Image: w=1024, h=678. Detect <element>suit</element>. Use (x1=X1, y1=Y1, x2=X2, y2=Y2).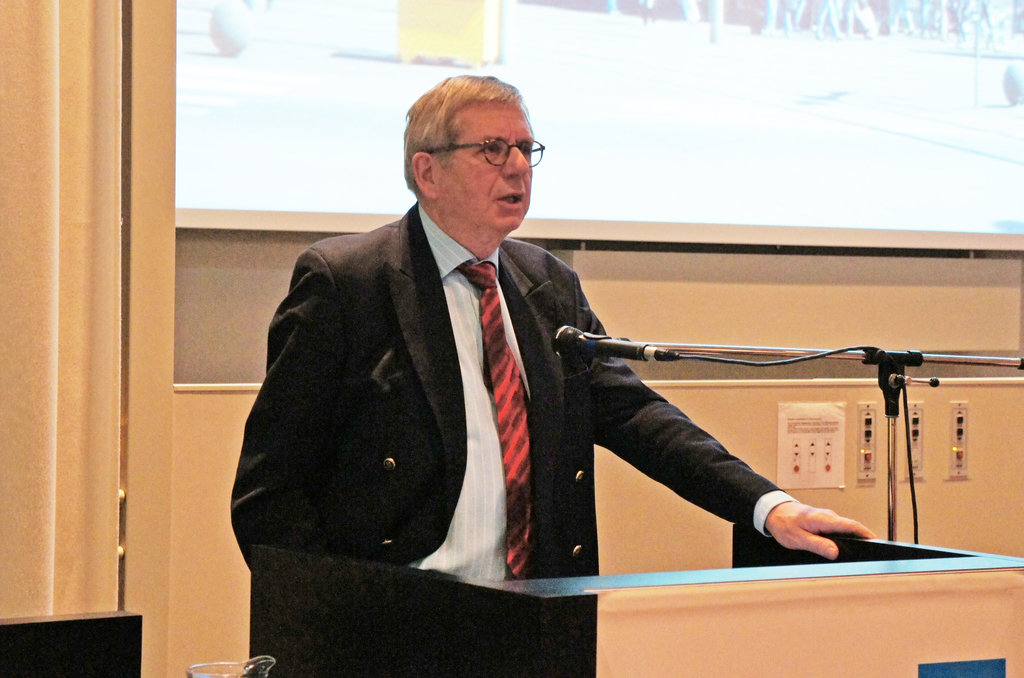
(x1=226, y1=209, x2=803, y2=577).
